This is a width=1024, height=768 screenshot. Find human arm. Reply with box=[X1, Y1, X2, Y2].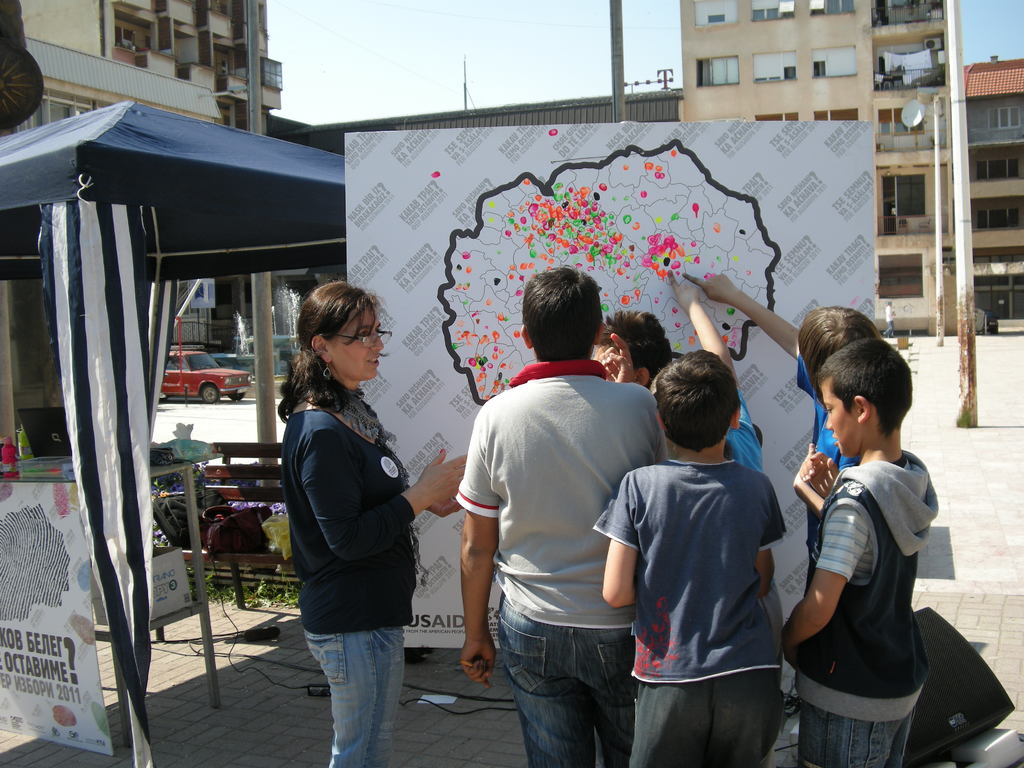
box=[750, 471, 776, 595].
